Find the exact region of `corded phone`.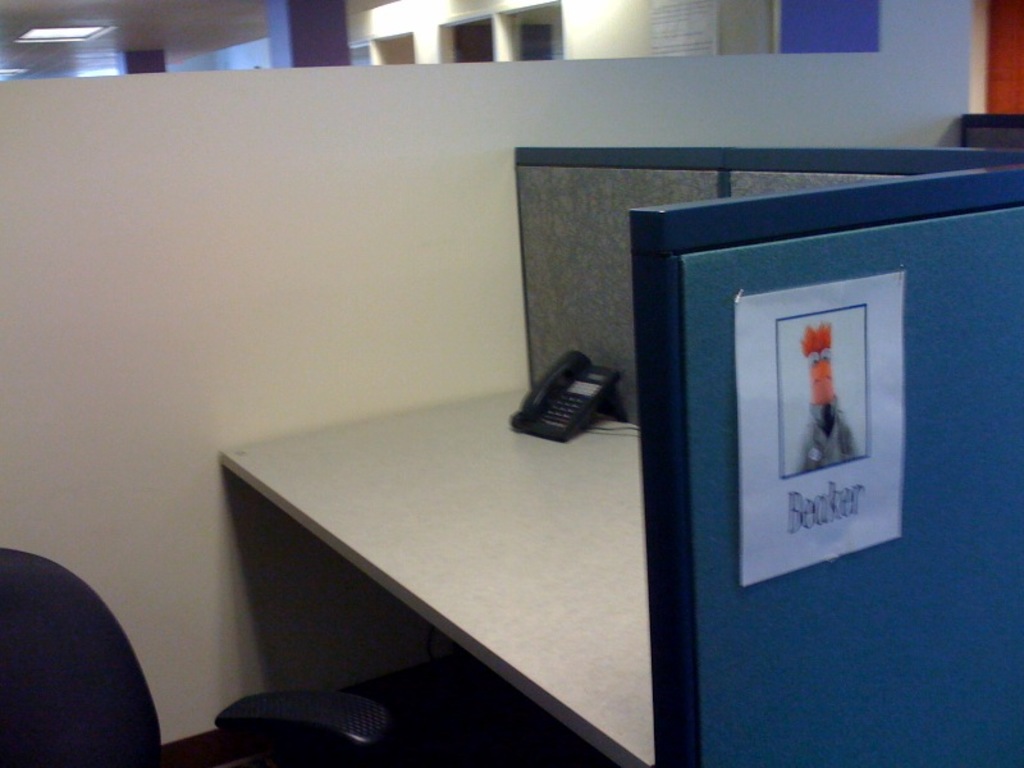
Exact region: [511, 343, 622, 445].
